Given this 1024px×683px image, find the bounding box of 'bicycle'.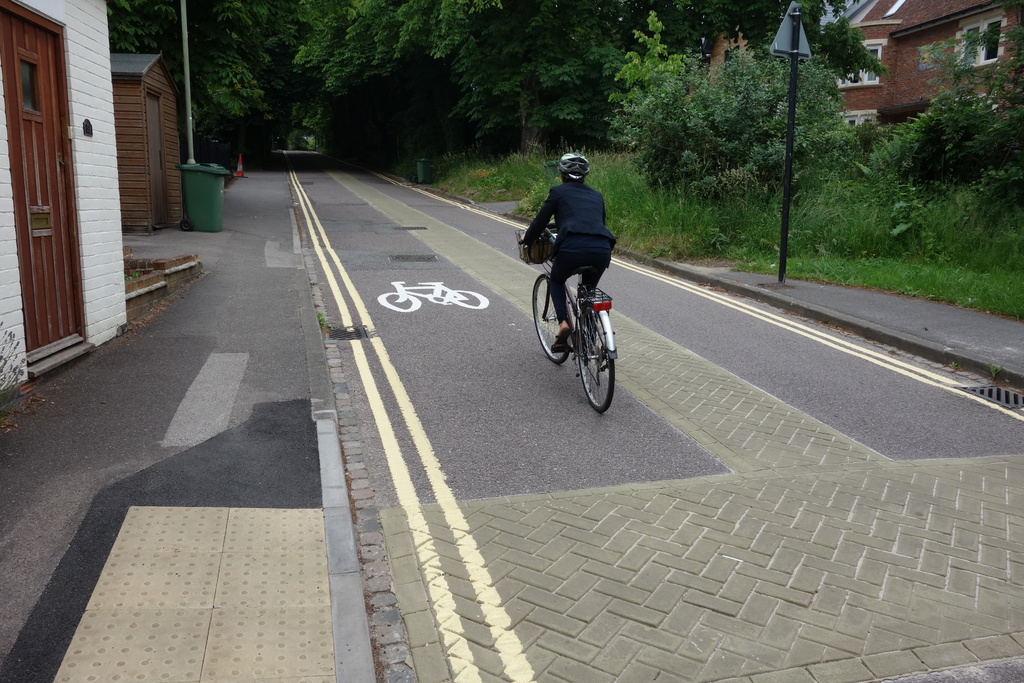
[378, 279, 490, 312].
